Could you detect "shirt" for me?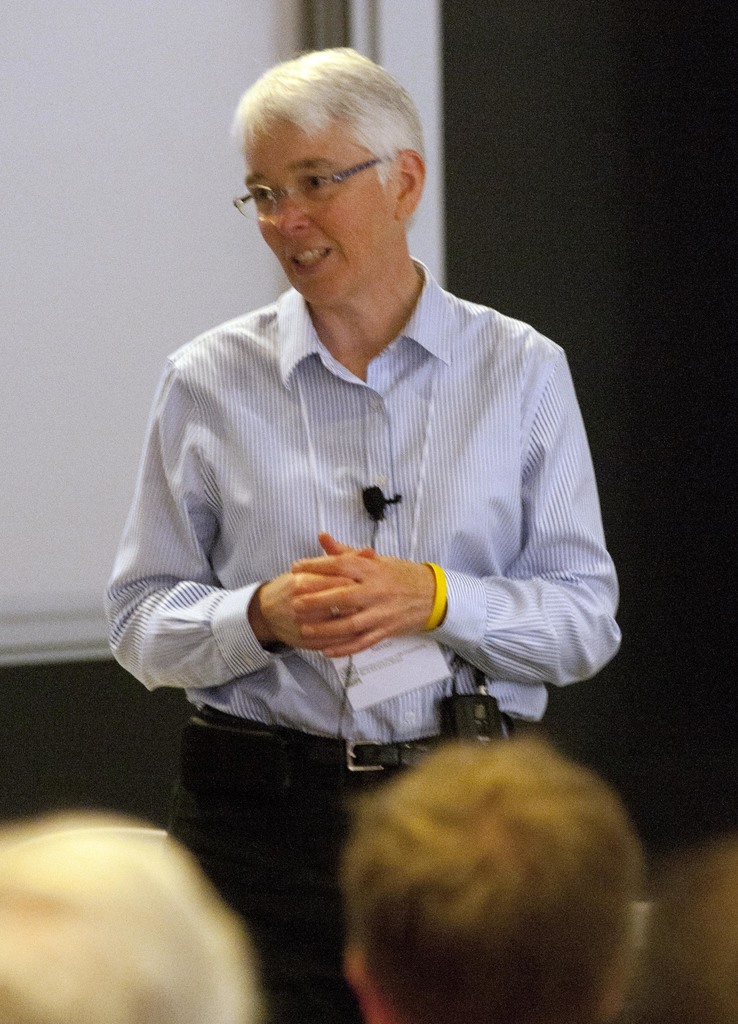
Detection result: (x1=105, y1=225, x2=616, y2=733).
